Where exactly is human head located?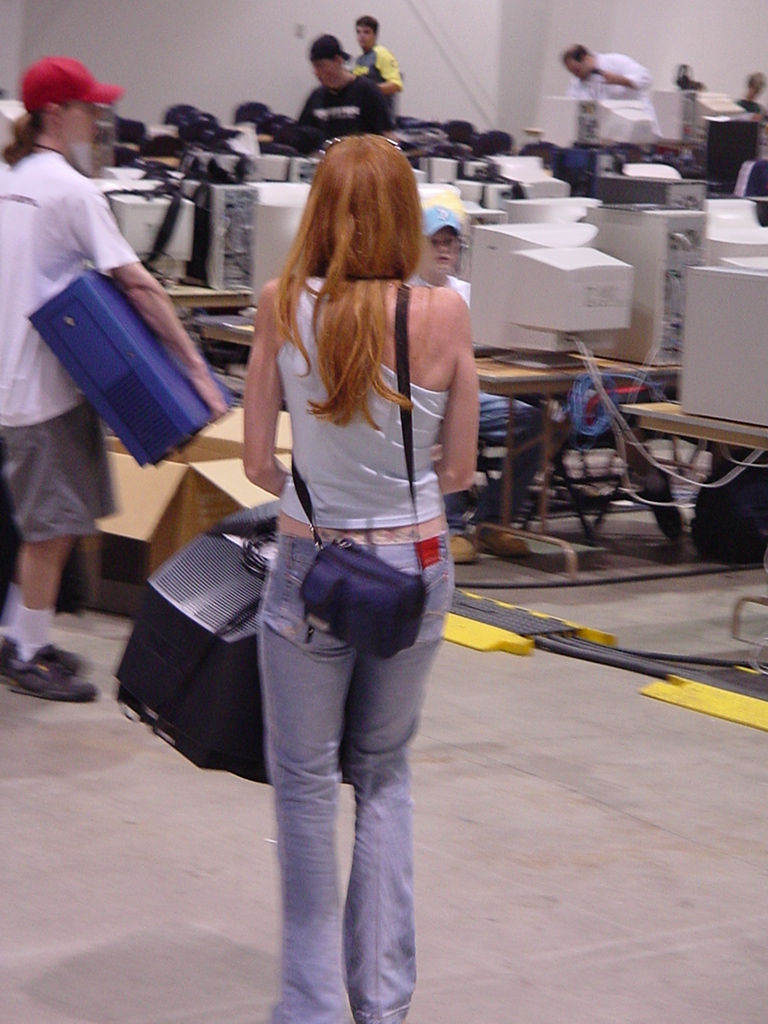
Its bounding box is BBox(9, 35, 139, 176).
